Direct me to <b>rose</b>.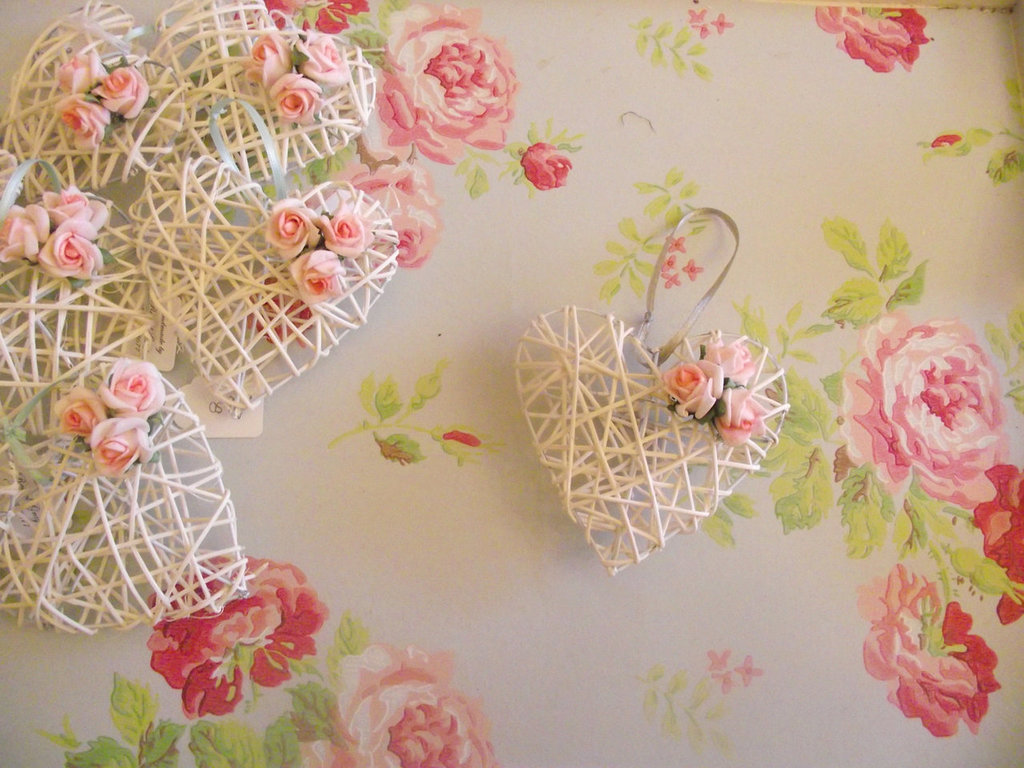
Direction: (811, 2, 926, 70).
